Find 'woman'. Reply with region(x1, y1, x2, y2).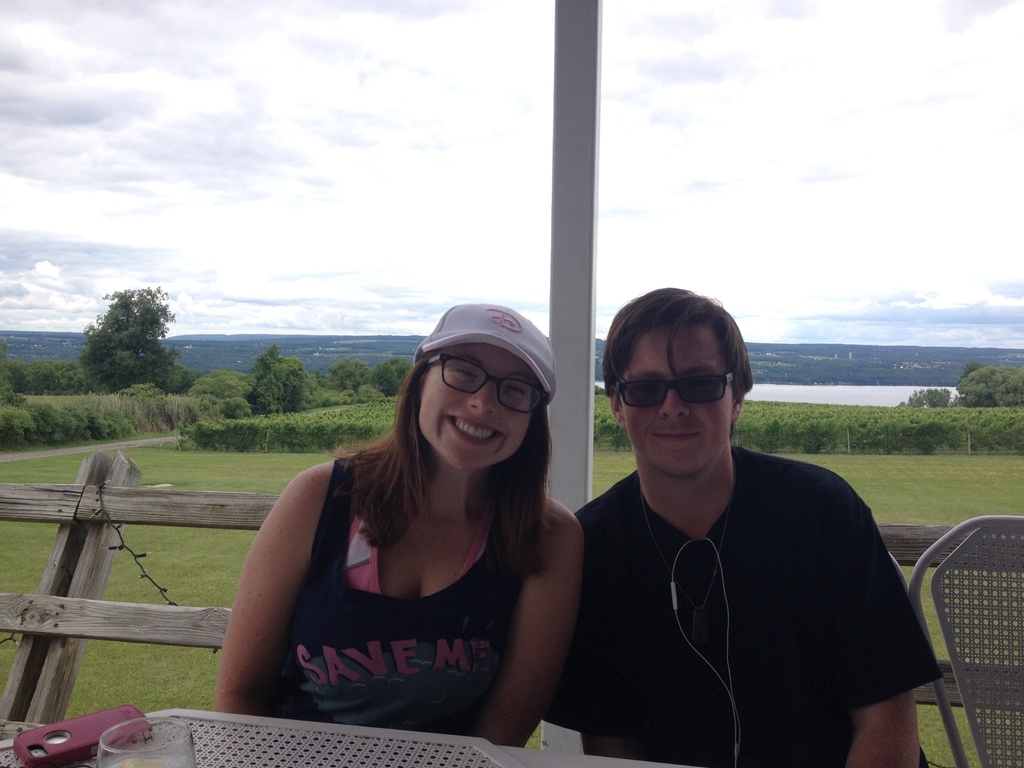
region(219, 301, 605, 760).
